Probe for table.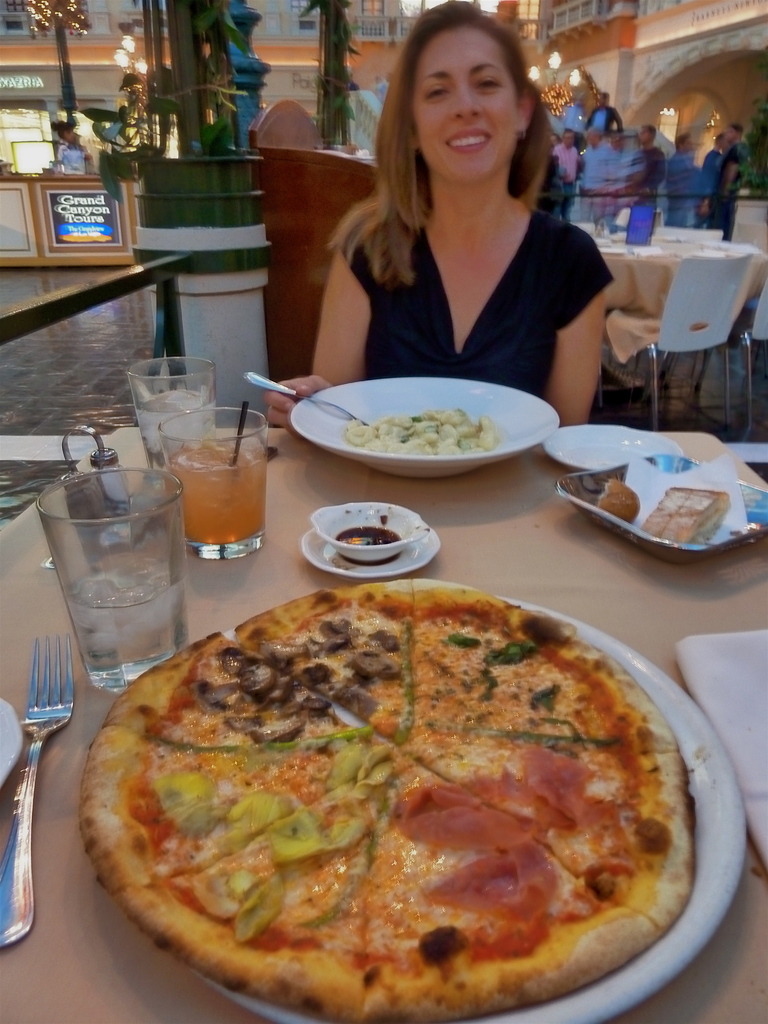
Probe result: locate(601, 234, 767, 422).
